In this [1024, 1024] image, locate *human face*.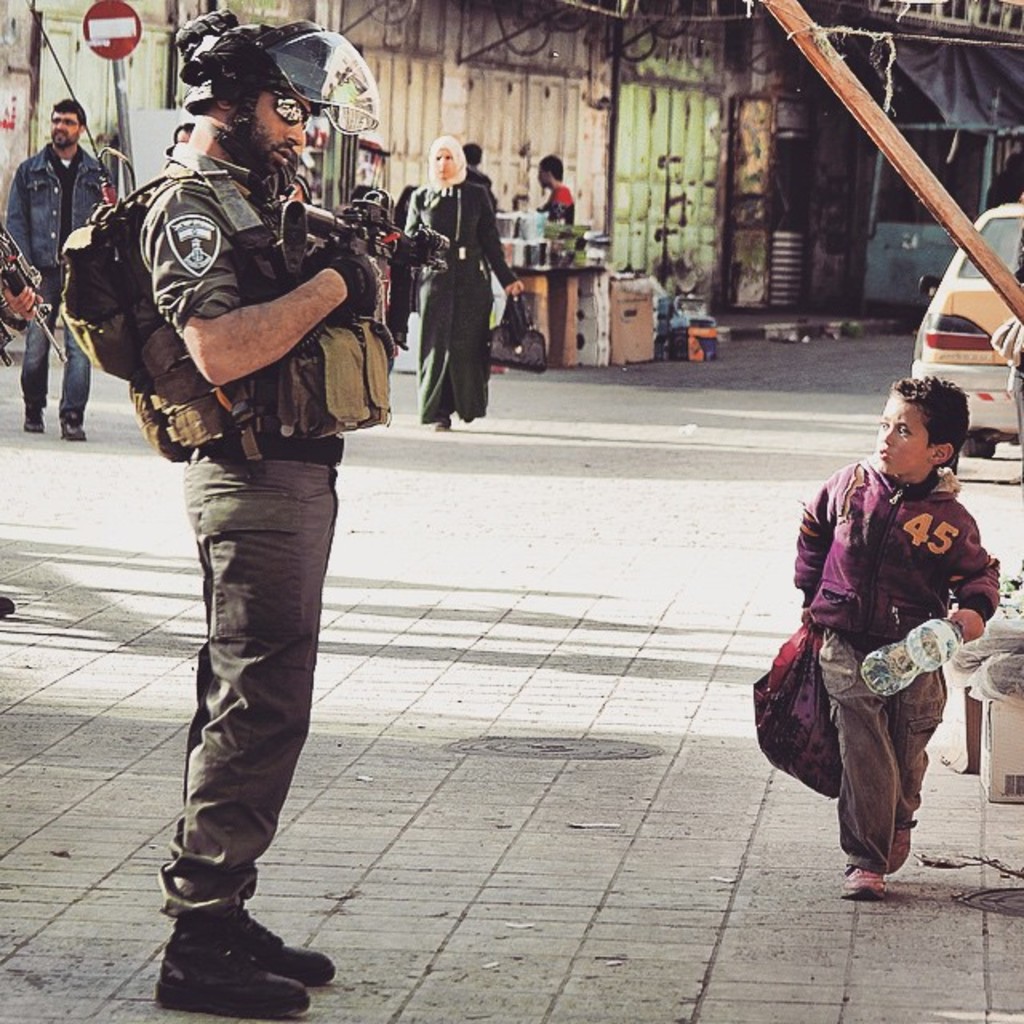
Bounding box: {"x1": 877, "y1": 398, "x2": 928, "y2": 477}.
